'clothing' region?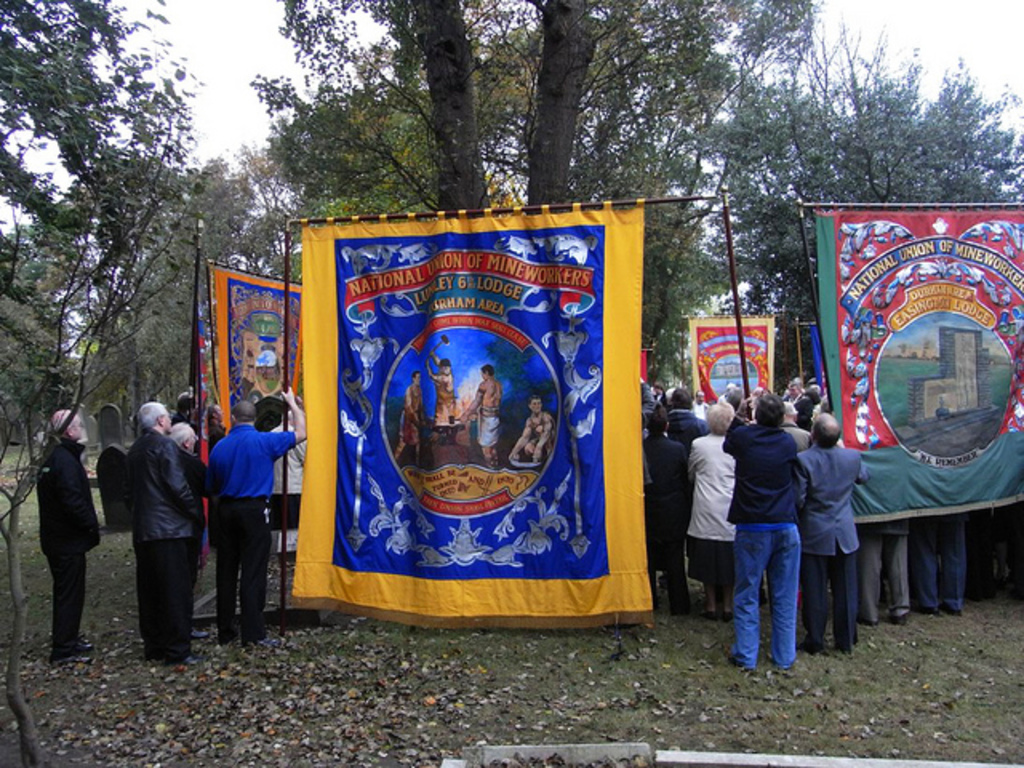
[x1=794, y1=440, x2=864, y2=656]
